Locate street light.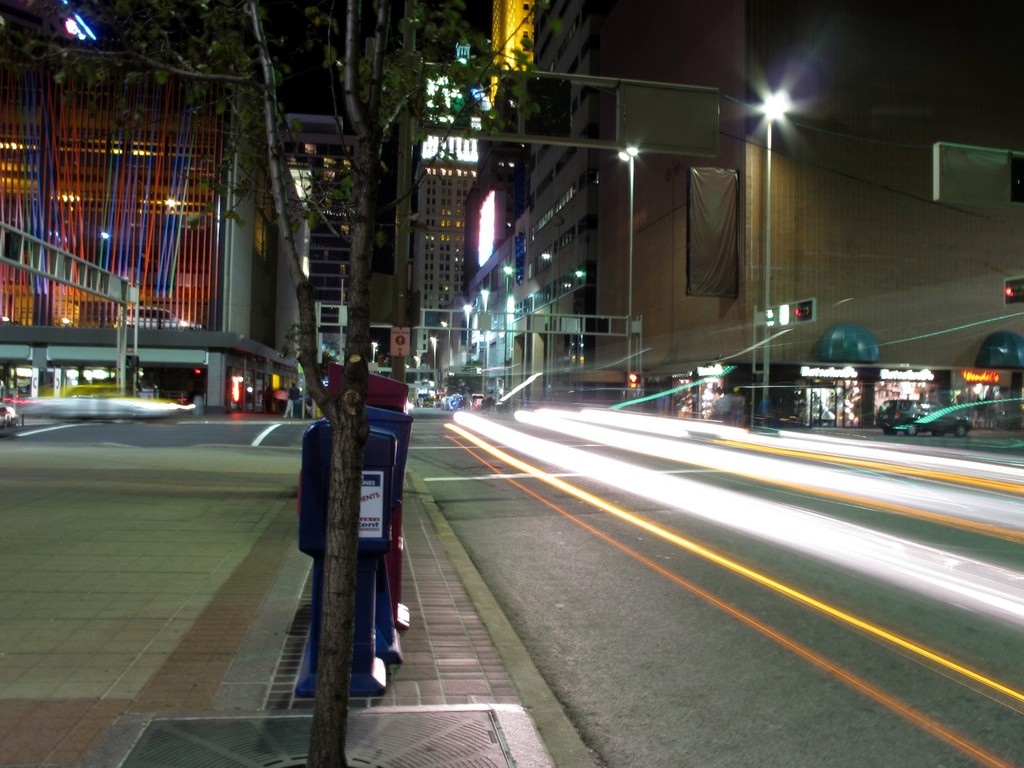
Bounding box: {"left": 615, "top": 145, "right": 639, "bottom": 370}.
